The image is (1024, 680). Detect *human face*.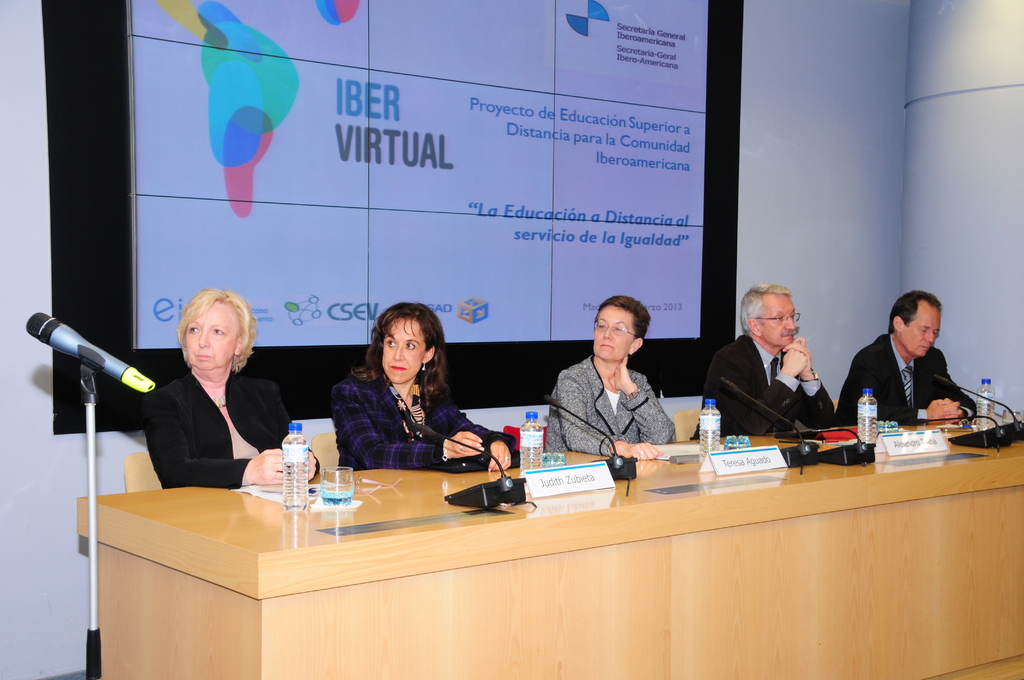
Detection: crop(181, 303, 228, 373).
